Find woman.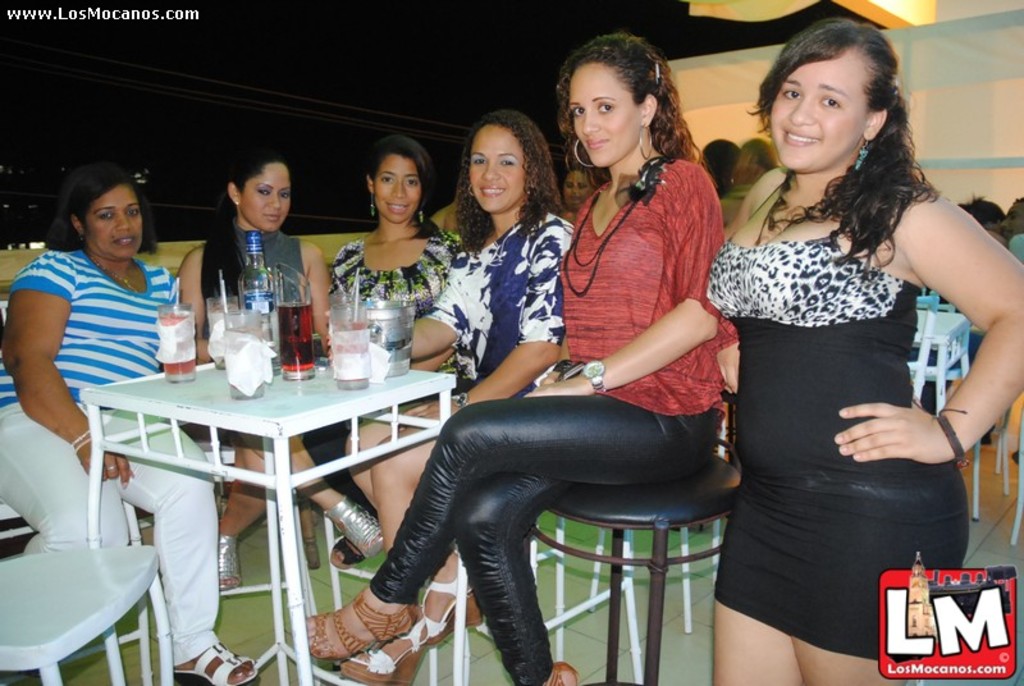
342:104:577:651.
